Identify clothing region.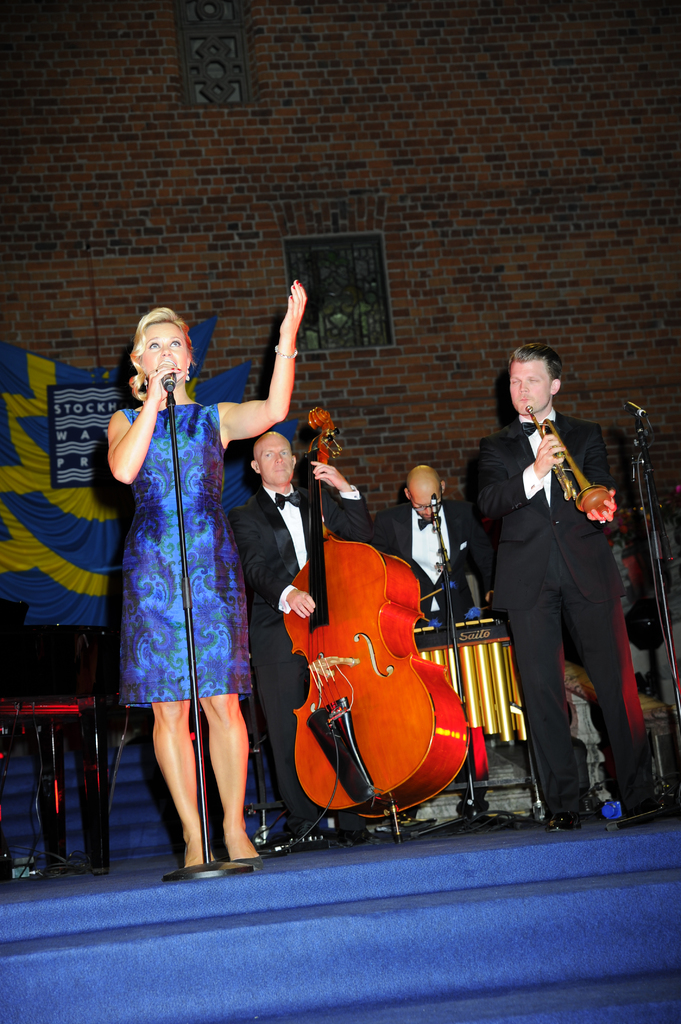
Region: <region>120, 405, 262, 706</region>.
